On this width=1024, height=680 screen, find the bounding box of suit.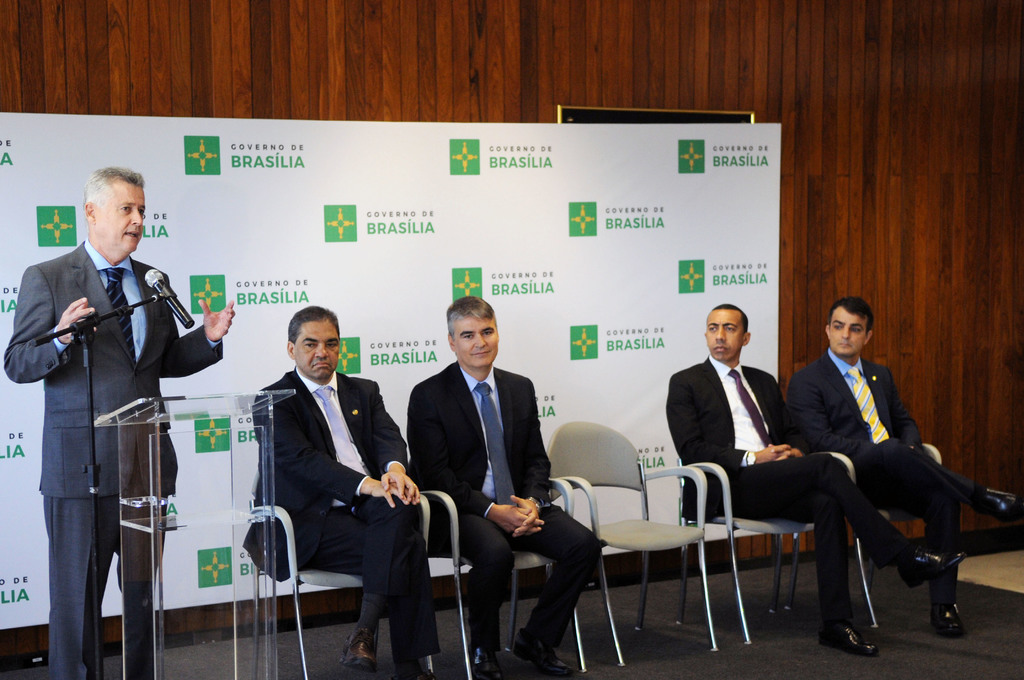
Bounding box: <bbox>241, 364, 440, 660</bbox>.
